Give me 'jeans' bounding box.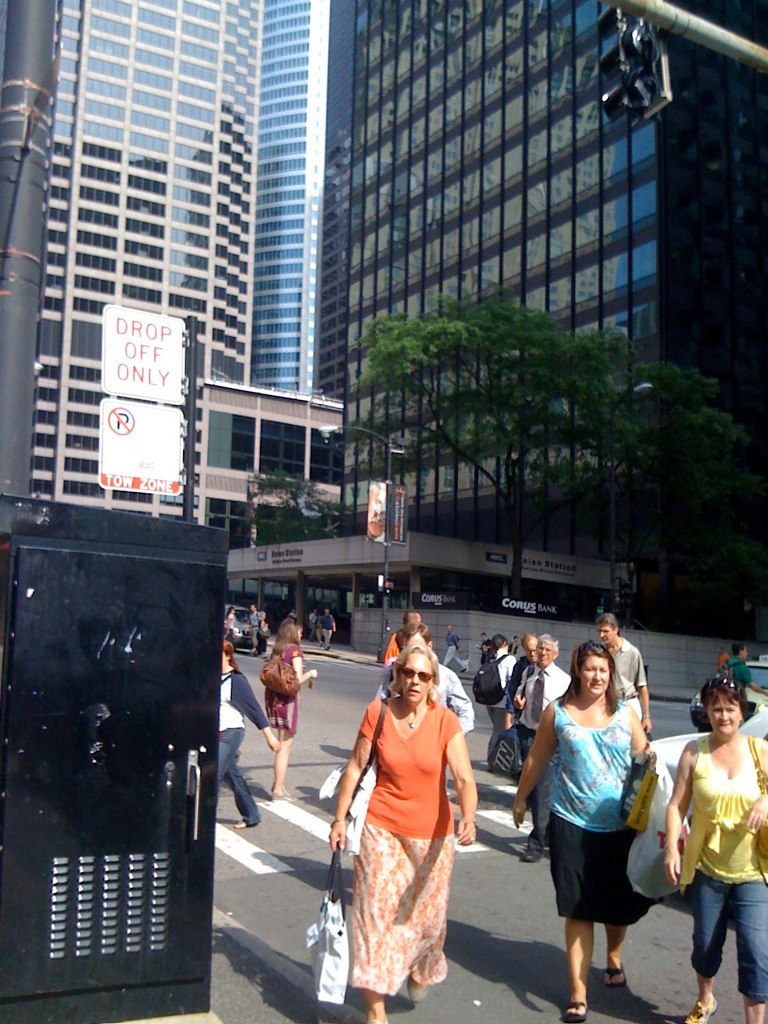
locate(211, 724, 259, 828).
